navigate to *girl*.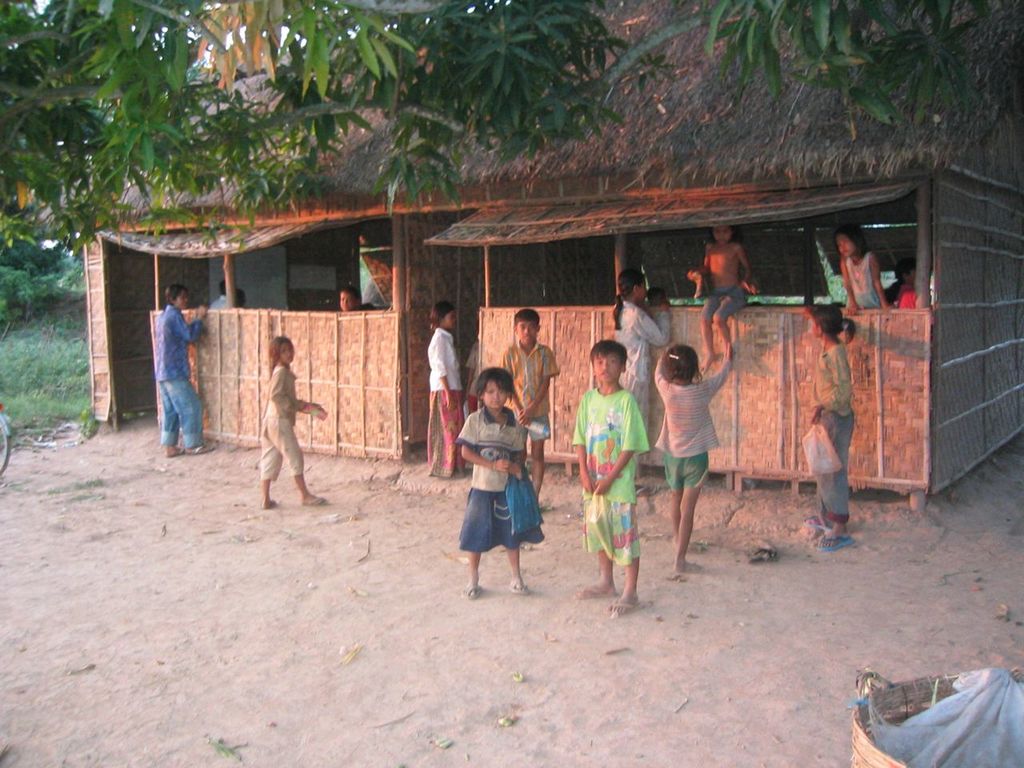
Navigation target: Rect(618, 267, 663, 436).
